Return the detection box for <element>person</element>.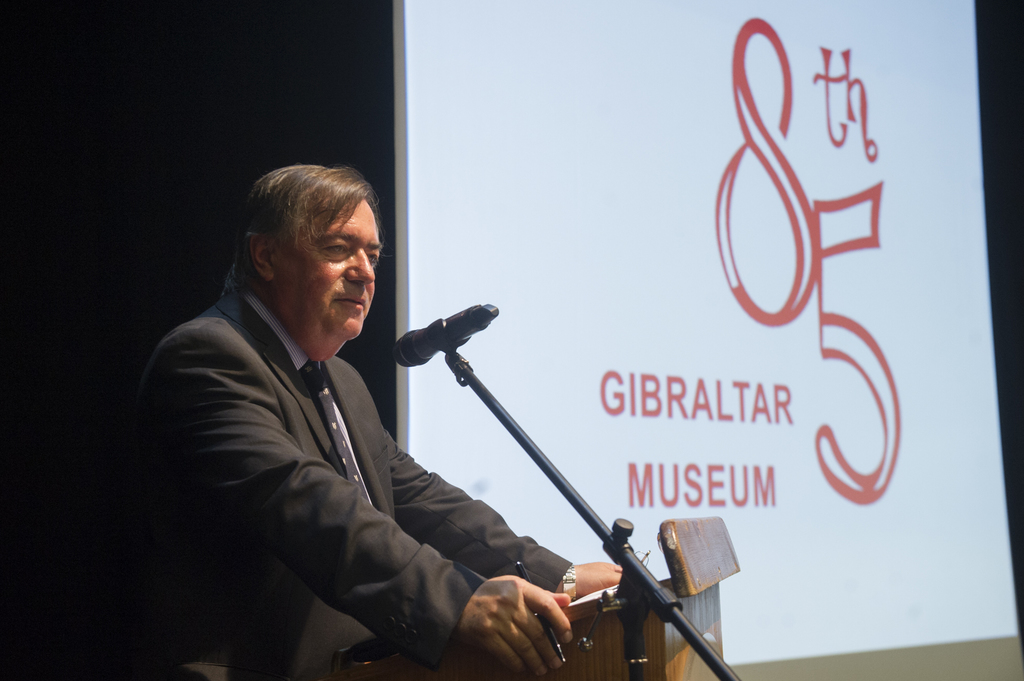
[left=76, top=161, right=634, bottom=680].
